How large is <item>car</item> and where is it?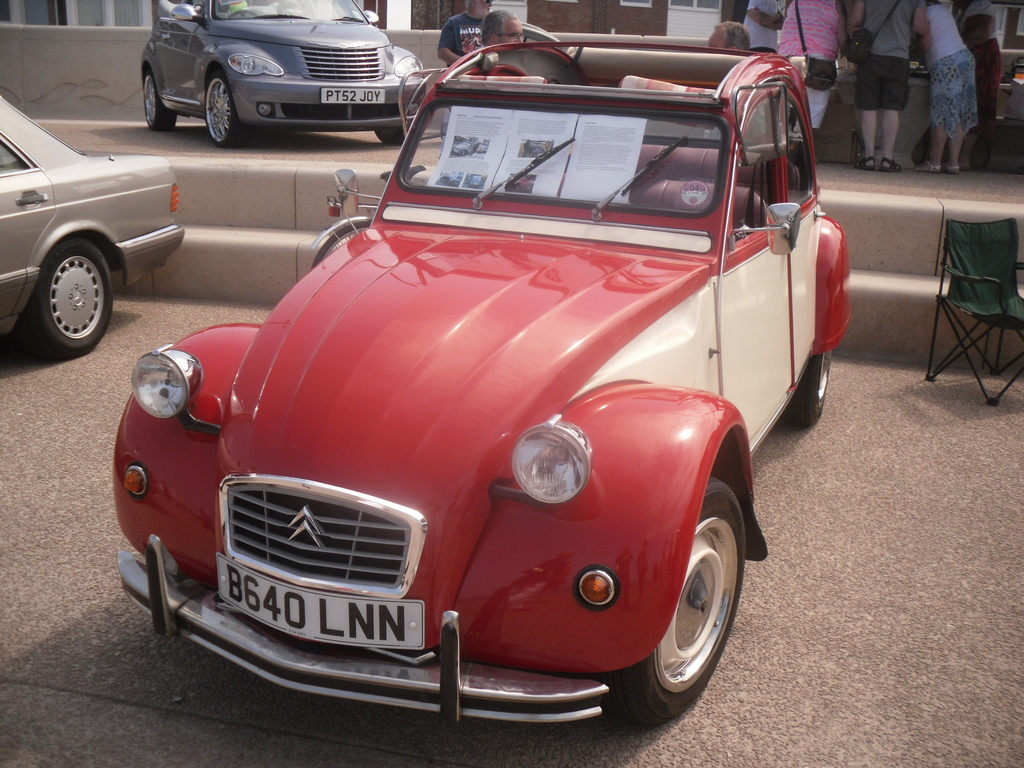
Bounding box: 143/0/429/147.
